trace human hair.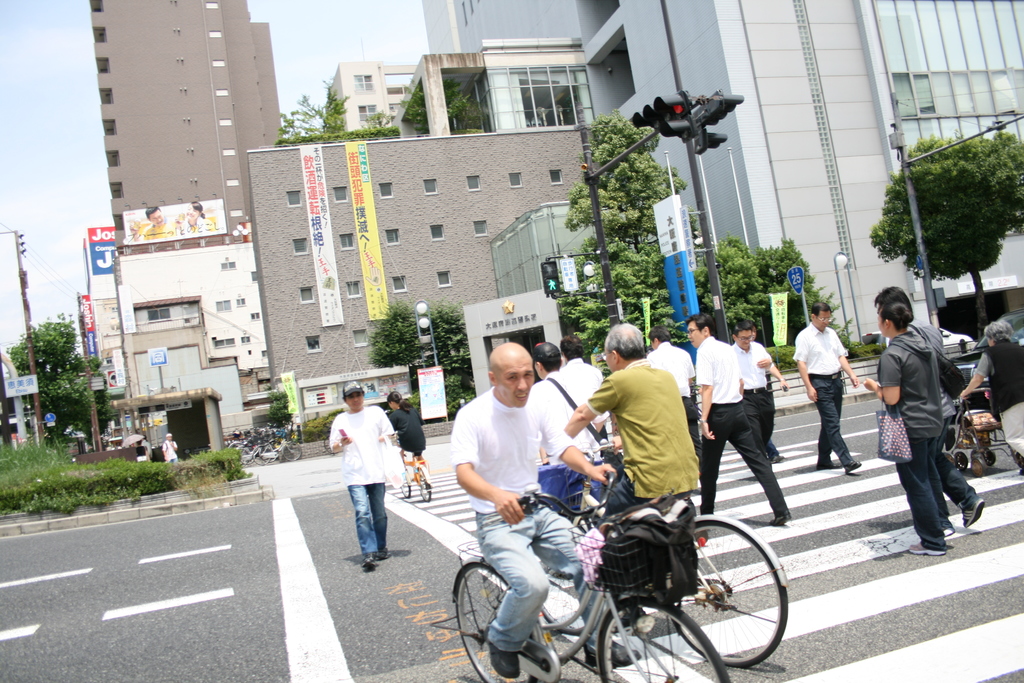
Traced to select_region(144, 207, 161, 220).
